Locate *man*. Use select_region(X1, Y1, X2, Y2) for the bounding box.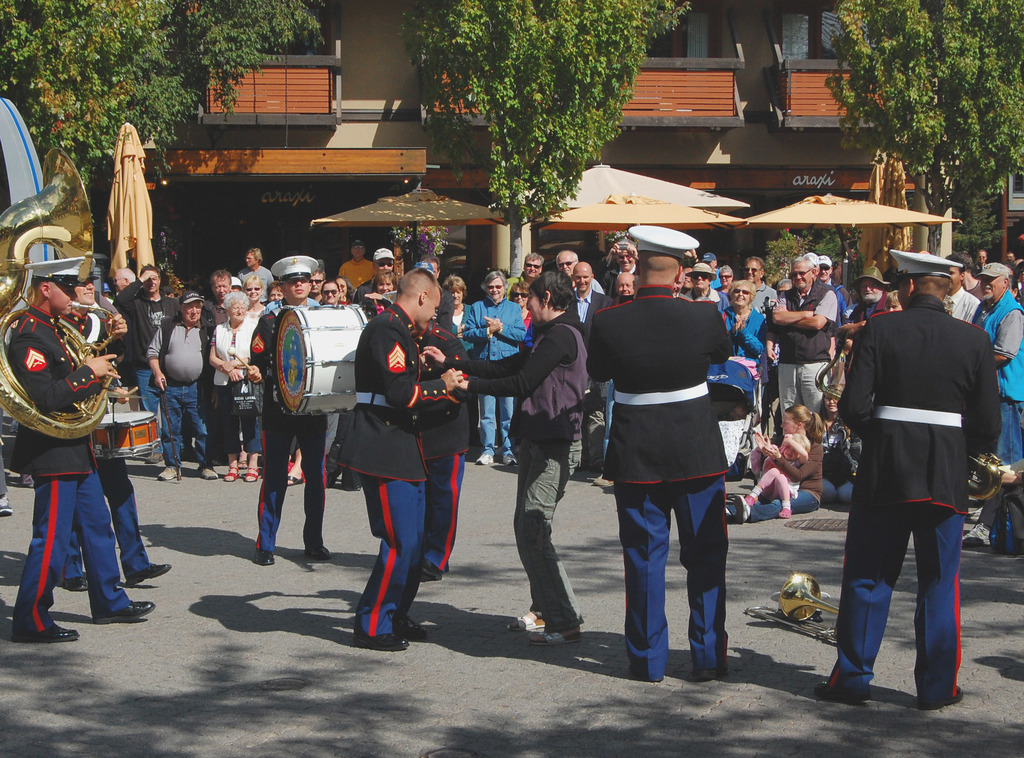
select_region(945, 258, 981, 321).
